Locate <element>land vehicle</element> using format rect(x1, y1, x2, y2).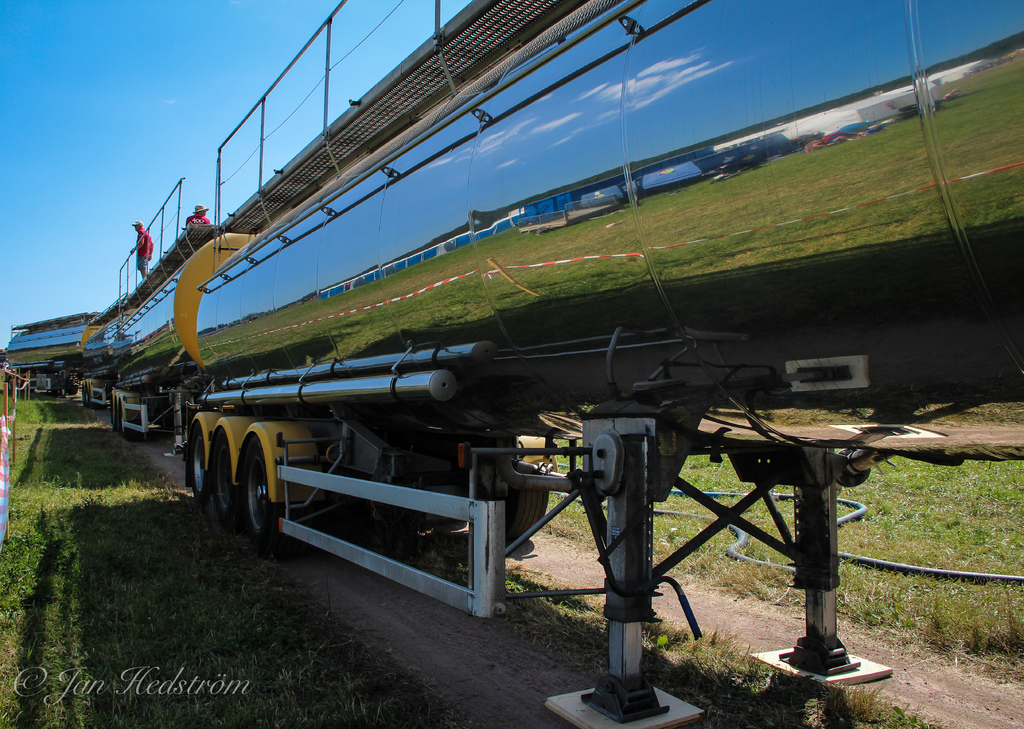
rect(111, 176, 265, 435).
